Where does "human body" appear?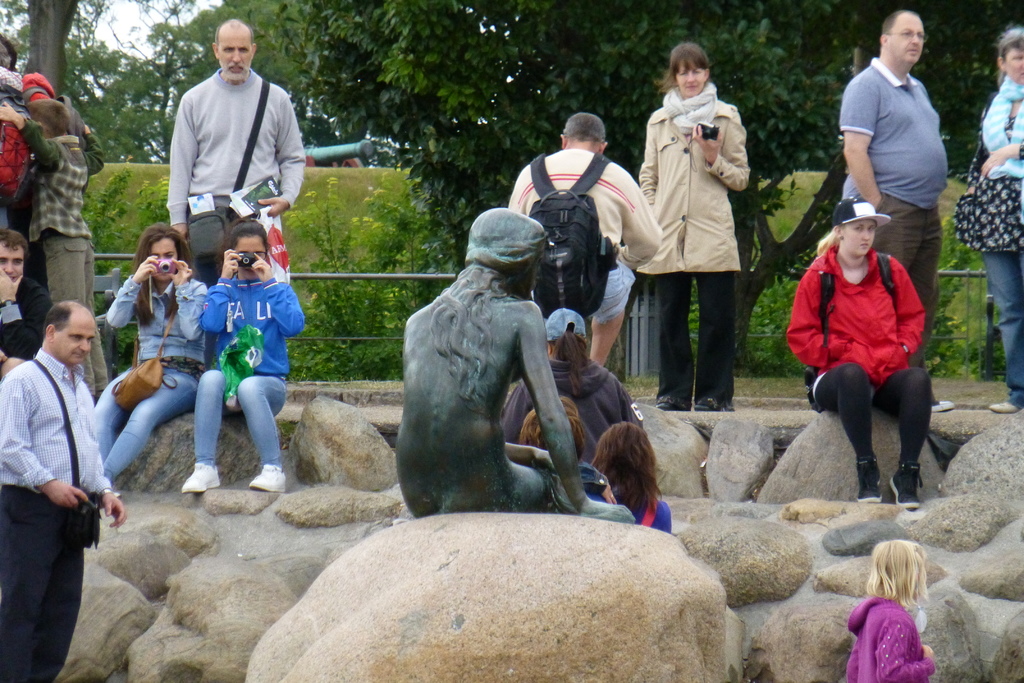
Appears at x1=0 y1=301 x2=128 y2=682.
